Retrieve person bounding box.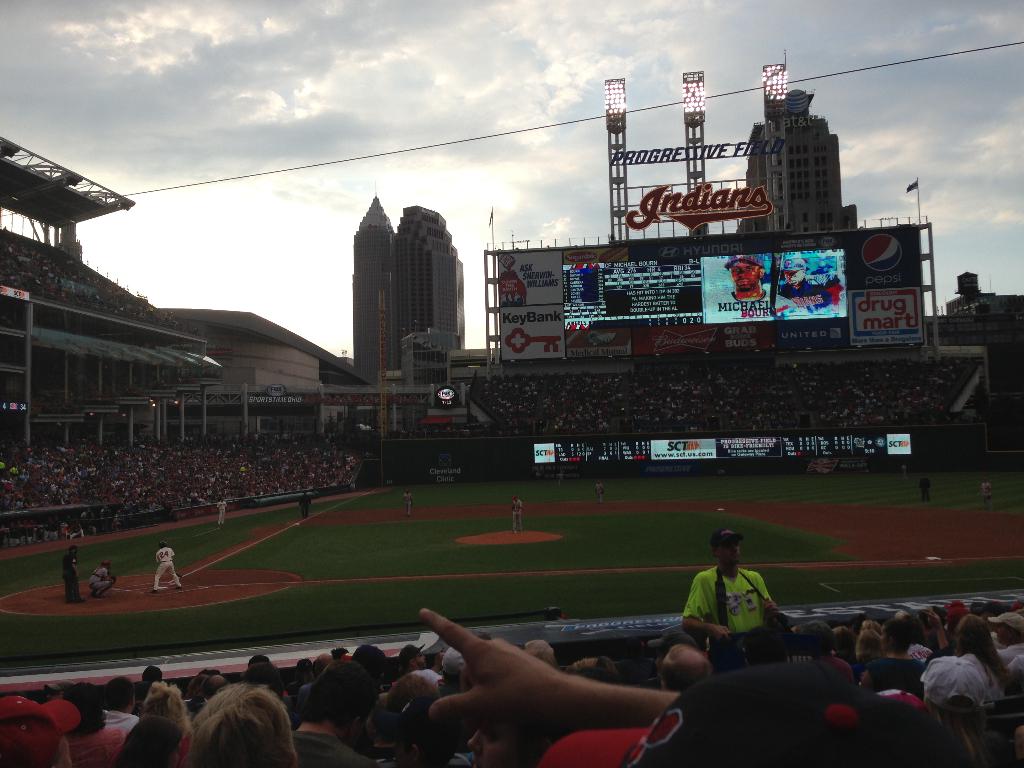
Bounding box: box(218, 502, 227, 518).
